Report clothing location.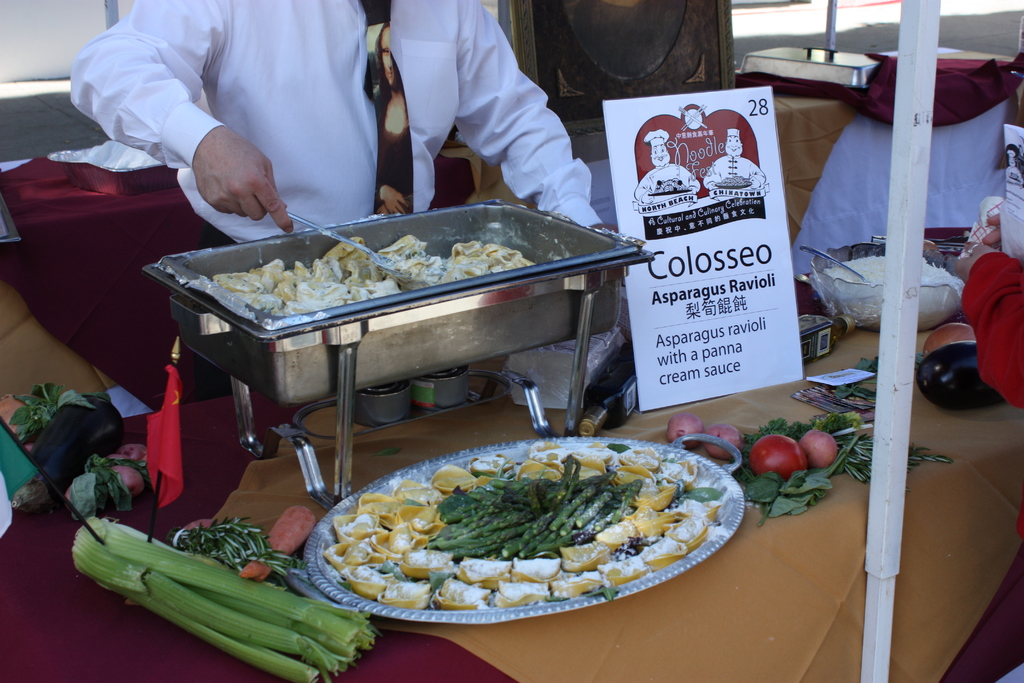
Report: [x1=173, y1=10, x2=545, y2=229].
